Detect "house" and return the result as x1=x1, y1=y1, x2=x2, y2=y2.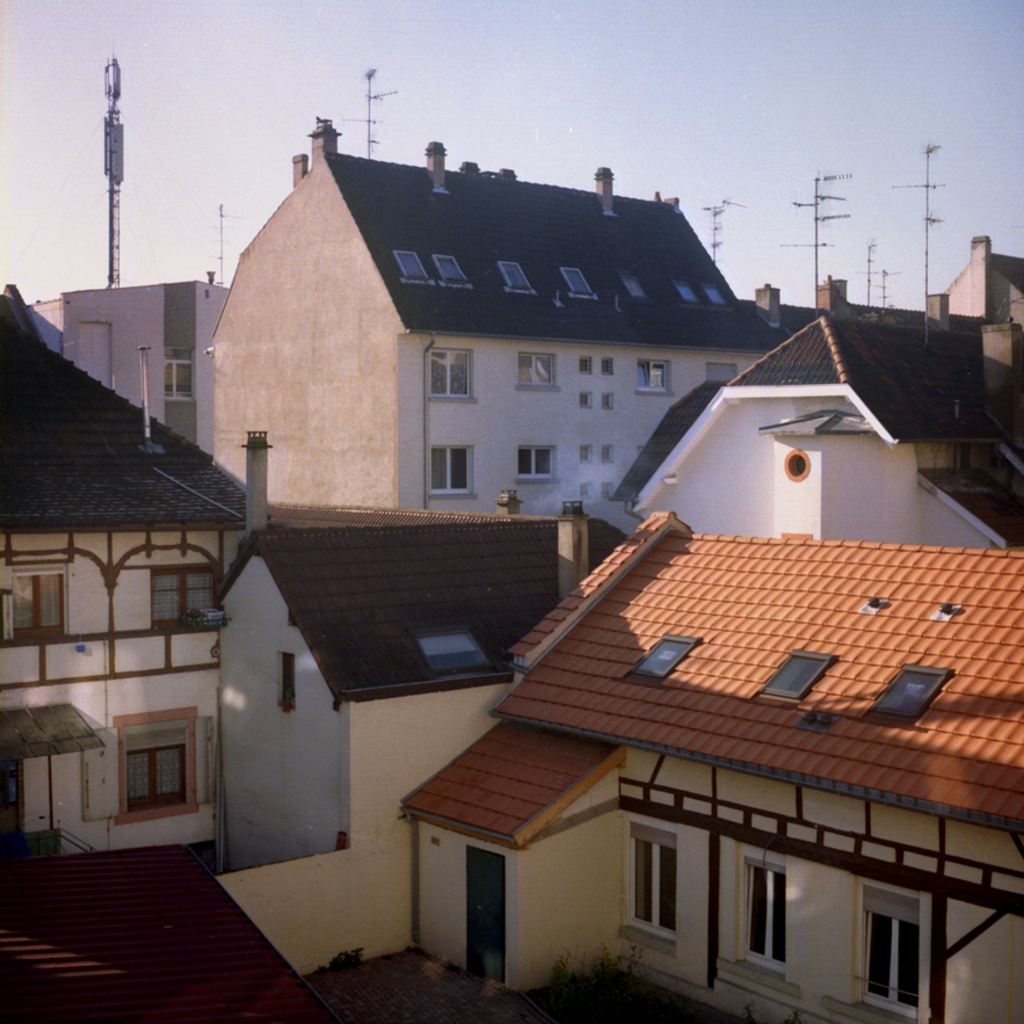
x1=629, y1=305, x2=1023, y2=557.
